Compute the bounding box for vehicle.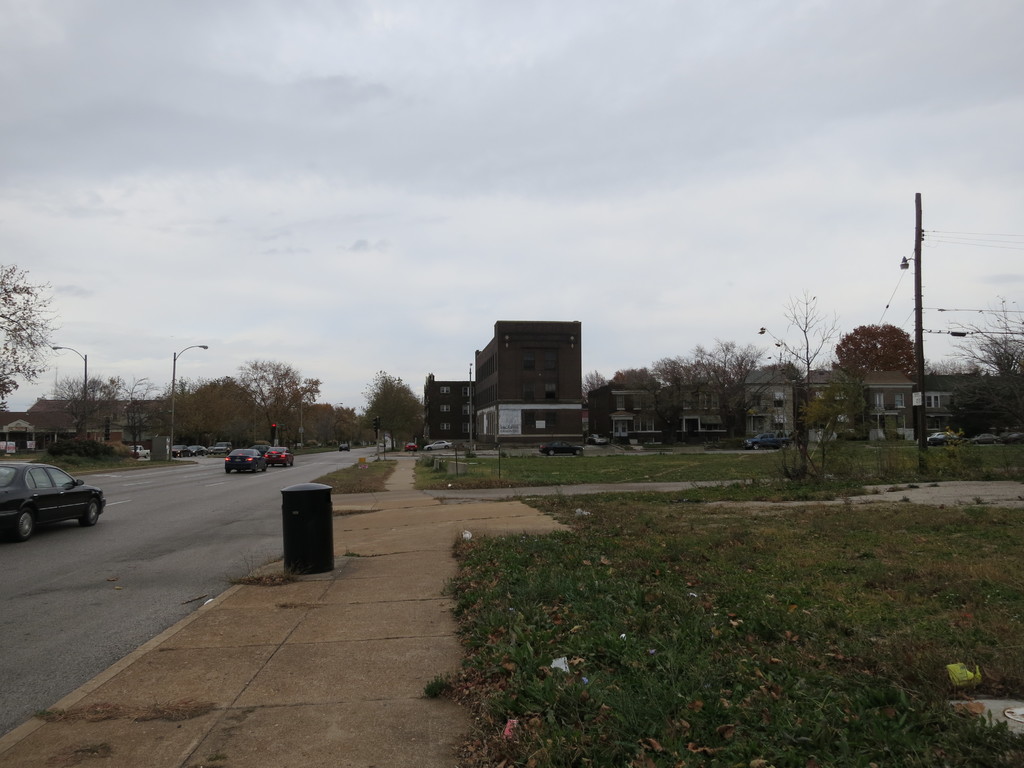
rect(964, 431, 1005, 444).
